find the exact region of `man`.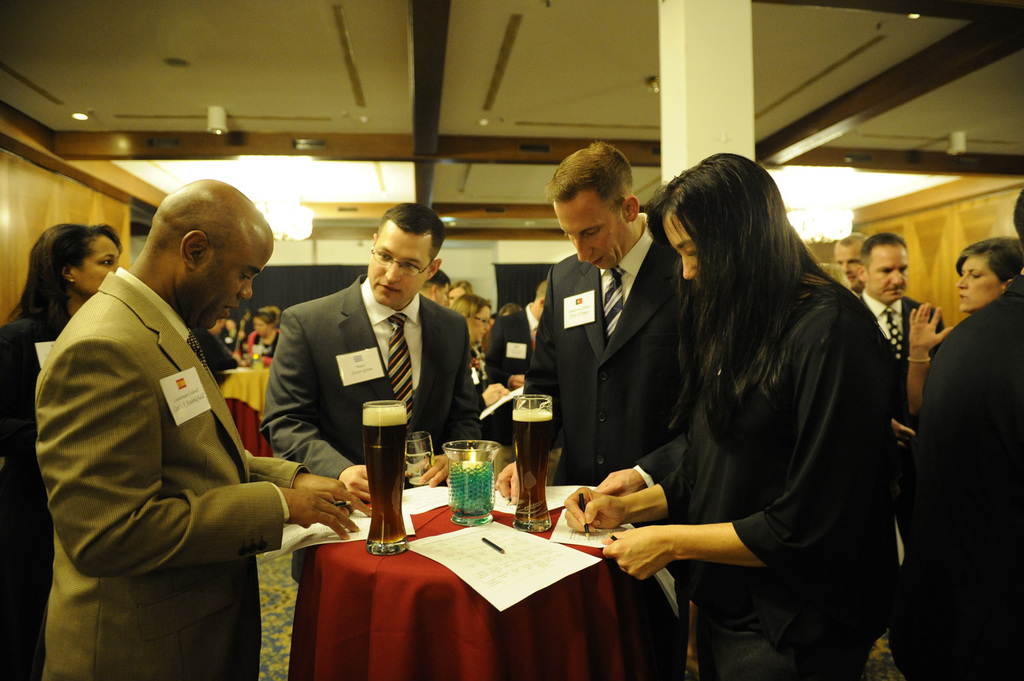
Exact region: box(486, 278, 551, 447).
